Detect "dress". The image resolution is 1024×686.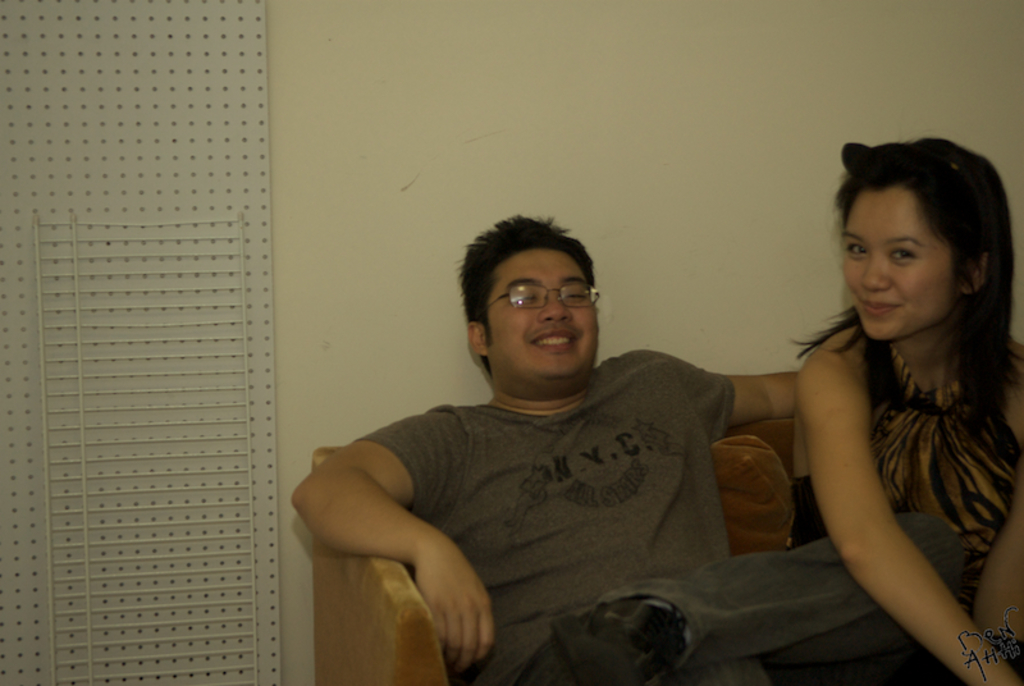
[left=785, top=348, right=1021, bottom=685].
